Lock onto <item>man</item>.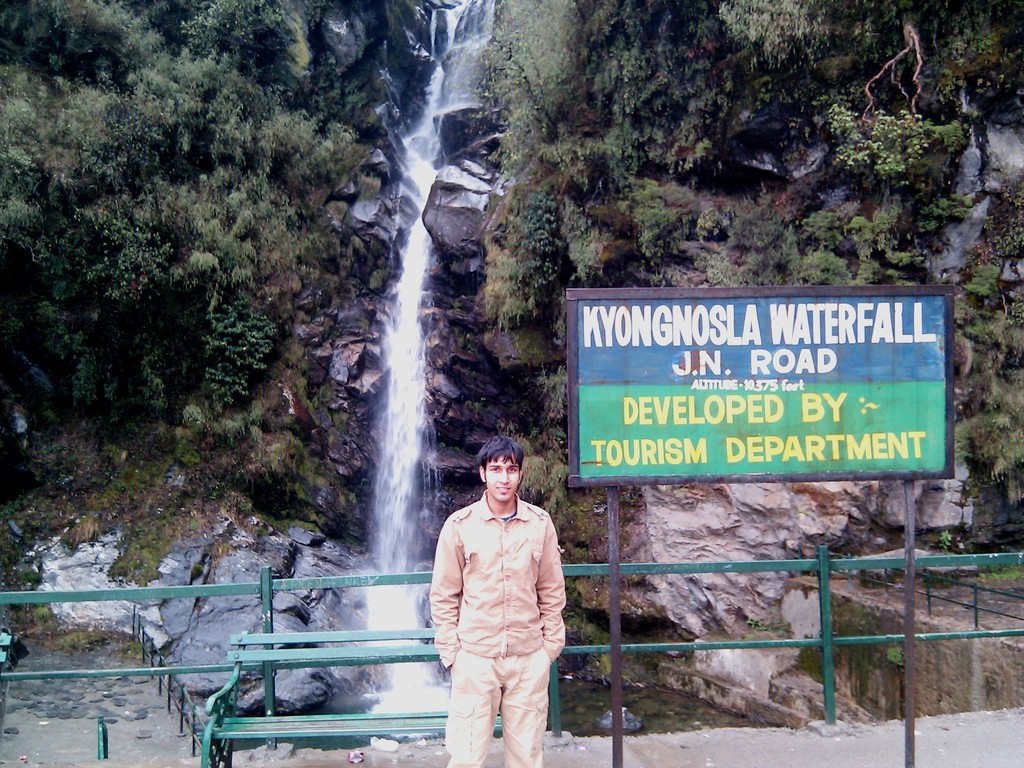
Locked: <region>424, 452, 572, 762</region>.
